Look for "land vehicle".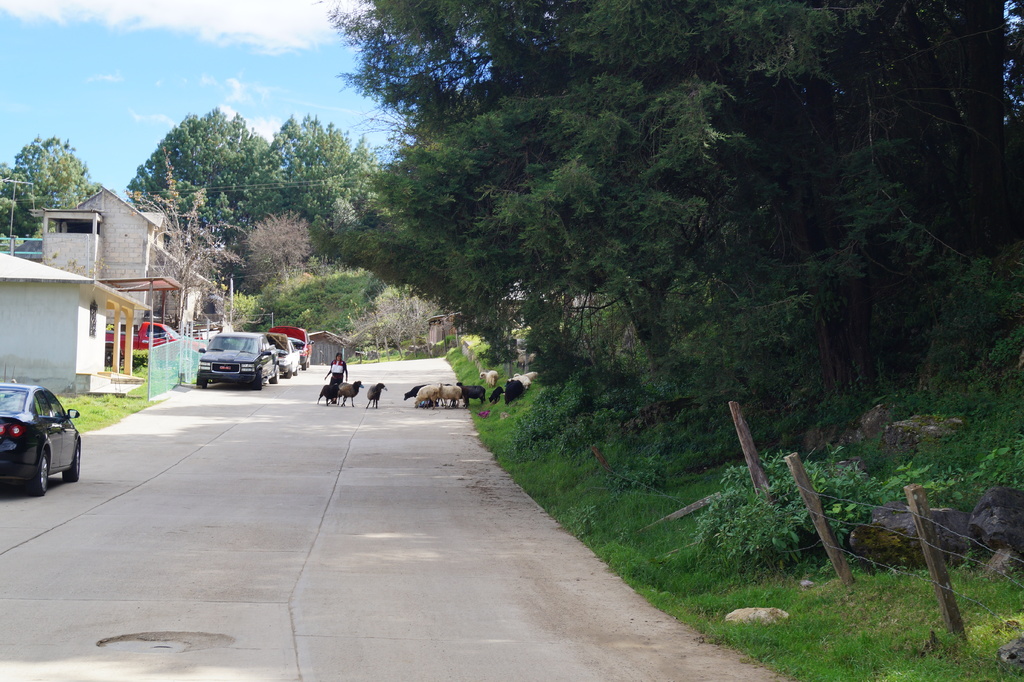
Found: <box>183,324,273,394</box>.
